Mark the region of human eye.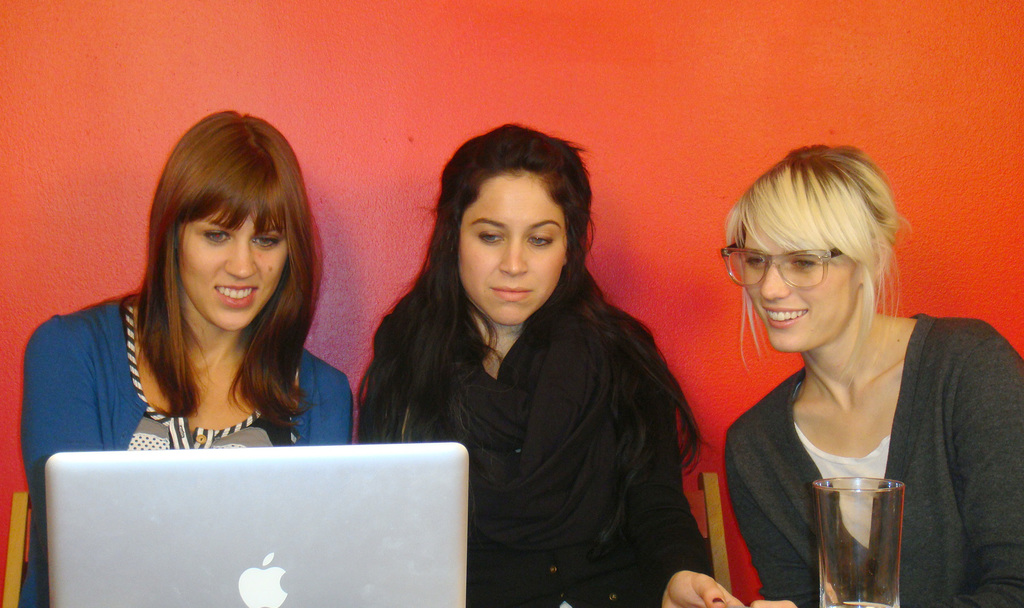
Region: l=251, t=235, r=284, b=248.
